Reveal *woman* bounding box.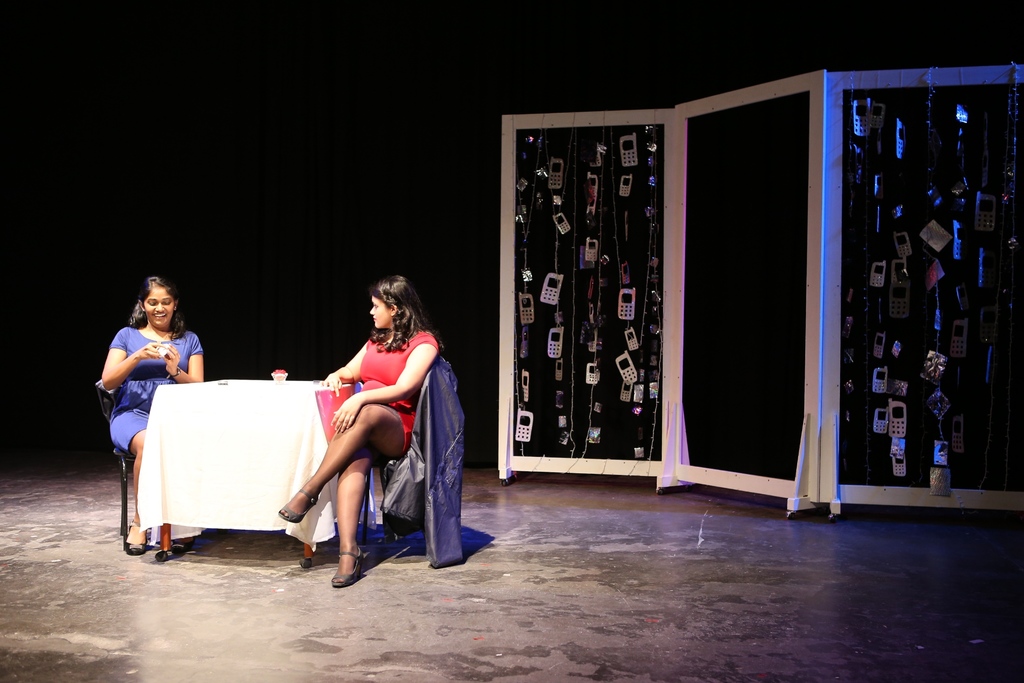
Revealed: (101, 274, 204, 558).
